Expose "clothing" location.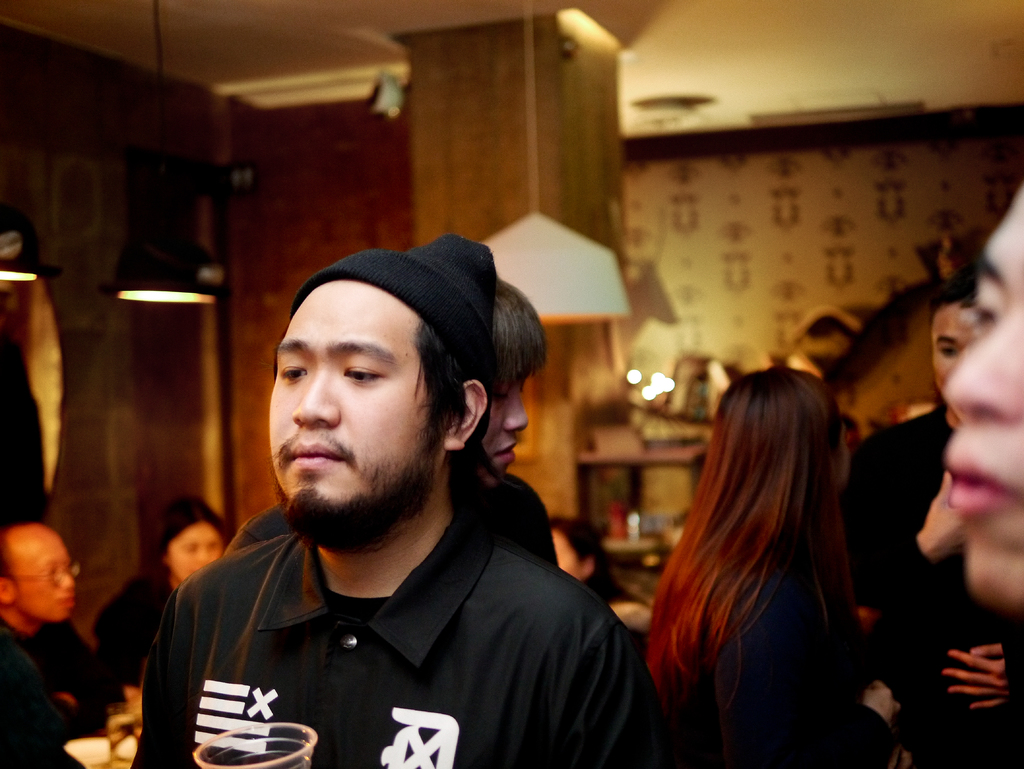
Exposed at locate(132, 526, 651, 768).
